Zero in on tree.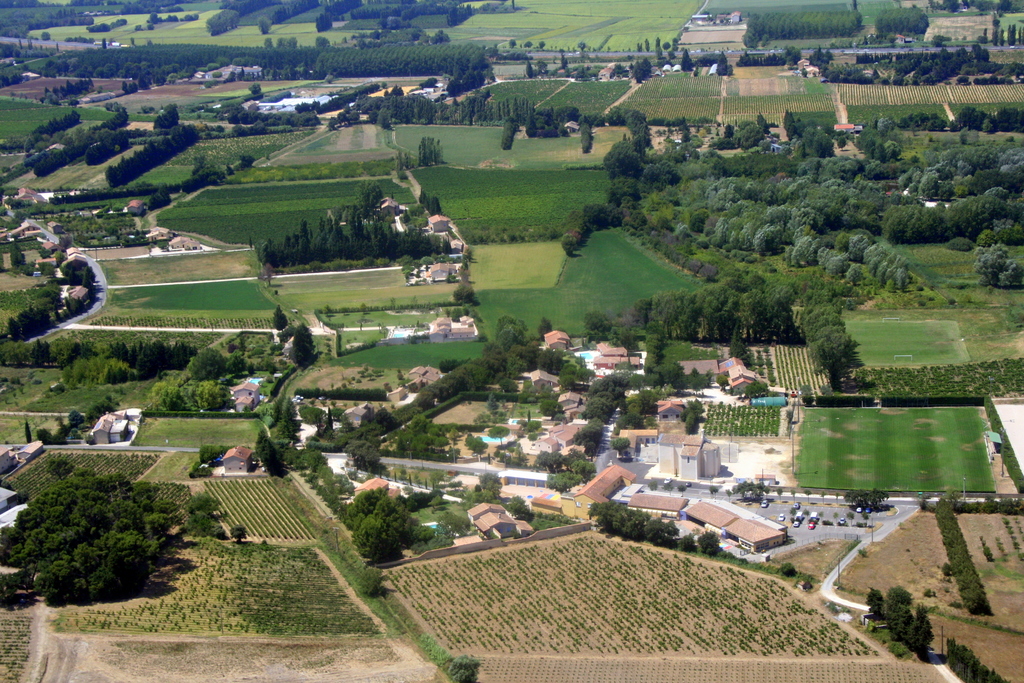
Zeroed in: (x1=421, y1=192, x2=442, y2=220).
